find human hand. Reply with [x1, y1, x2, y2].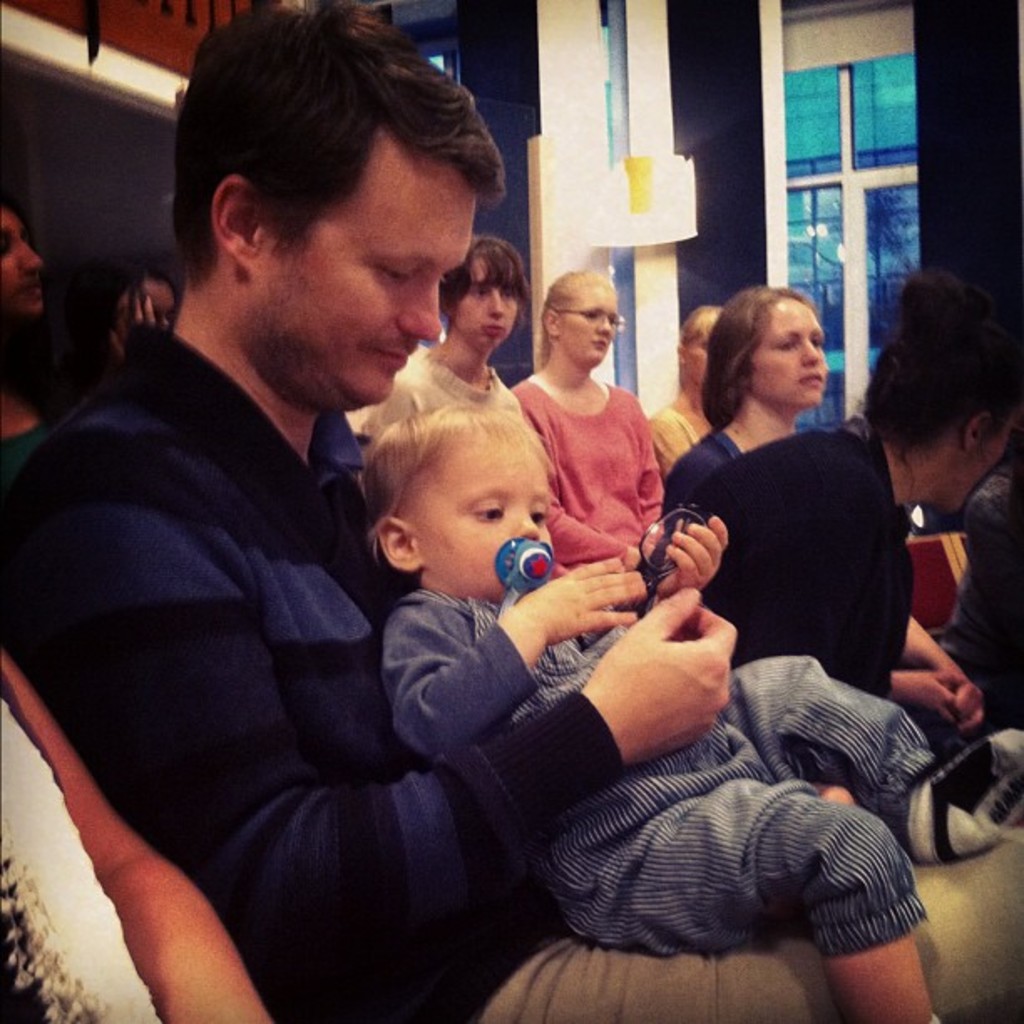
[651, 512, 730, 601].
